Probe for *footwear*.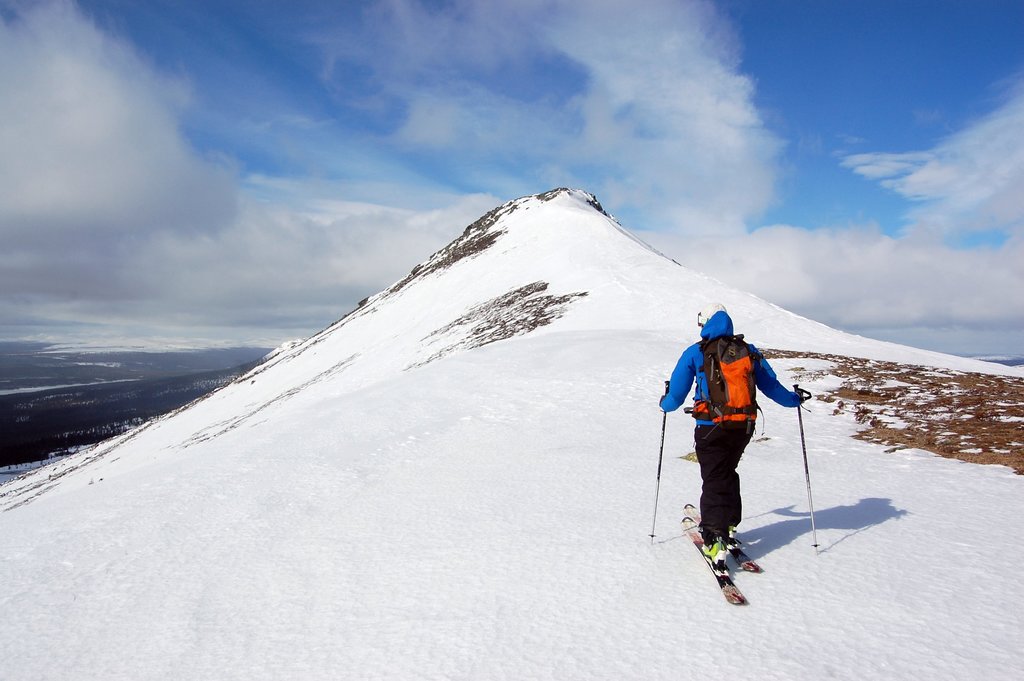
Probe result: (x1=703, y1=528, x2=726, y2=577).
